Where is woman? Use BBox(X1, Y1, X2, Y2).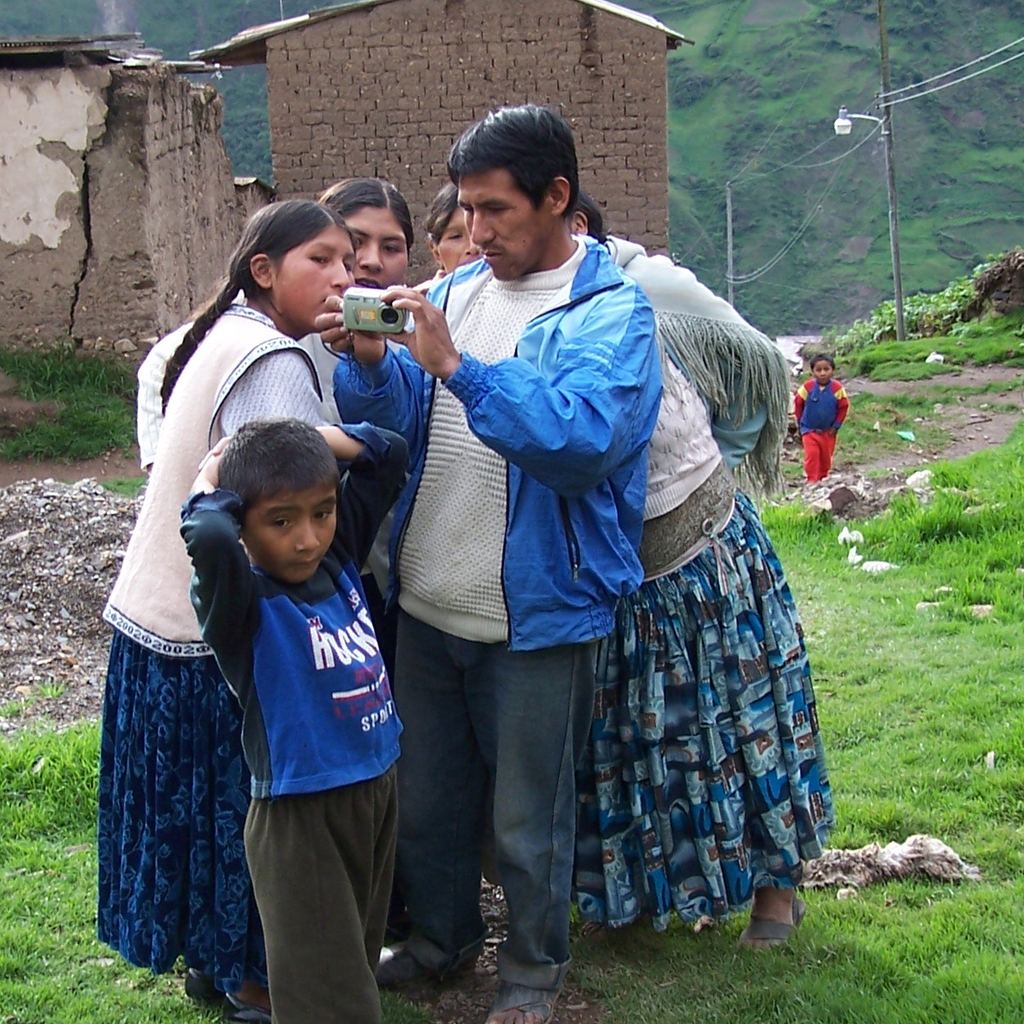
BBox(546, 195, 857, 957).
